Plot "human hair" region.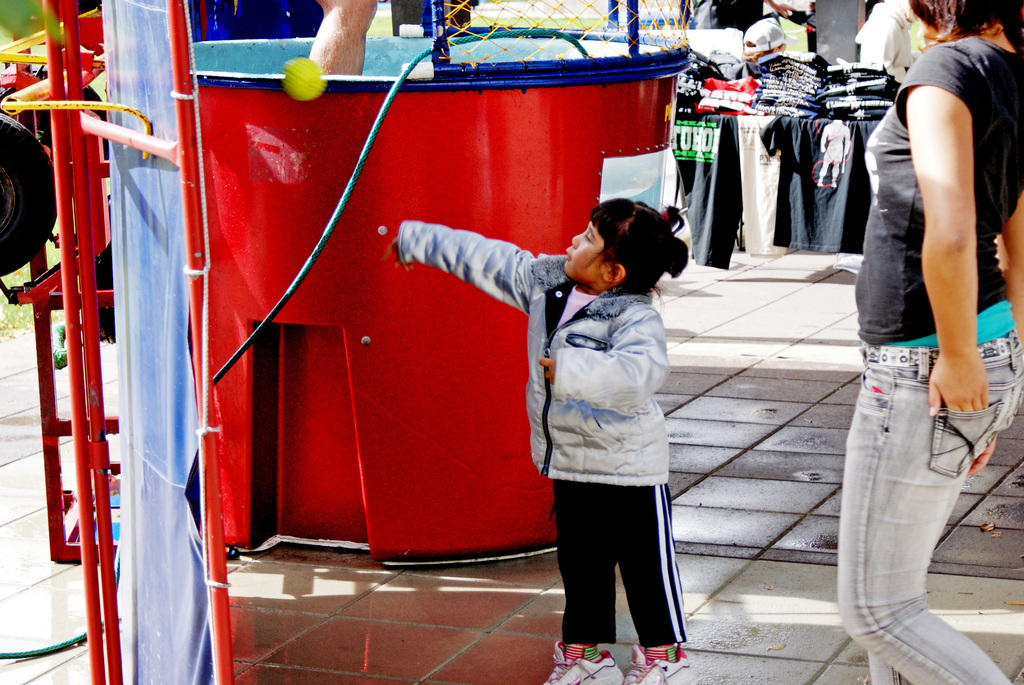
Plotted at bbox=(572, 193, 678, 294).
